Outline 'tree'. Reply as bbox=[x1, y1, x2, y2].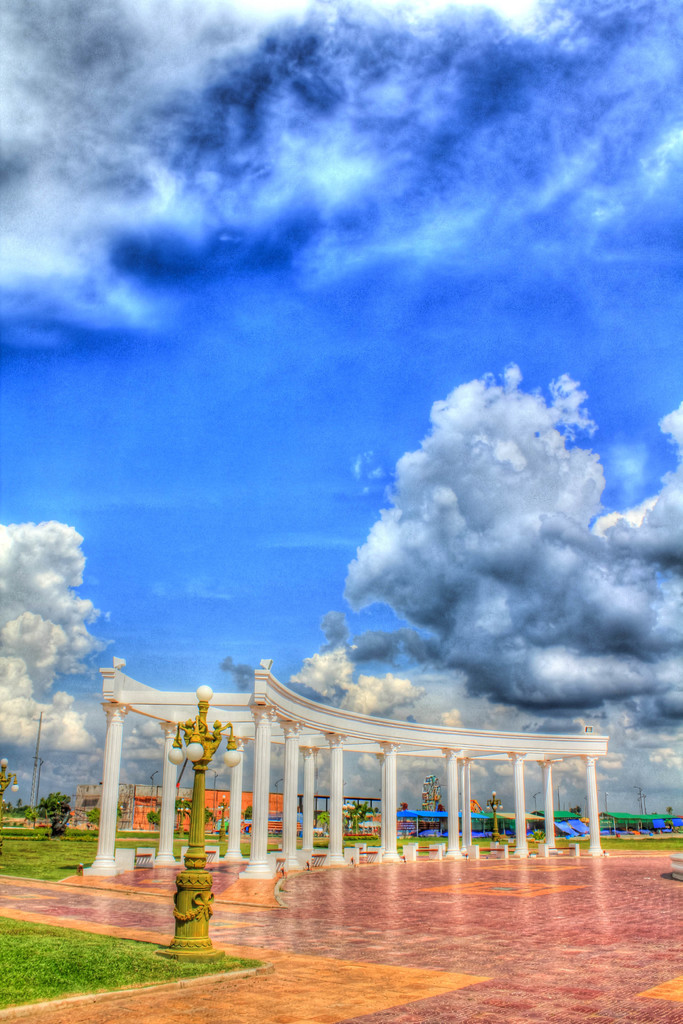
bbox=[45, 794, 76, 829].
